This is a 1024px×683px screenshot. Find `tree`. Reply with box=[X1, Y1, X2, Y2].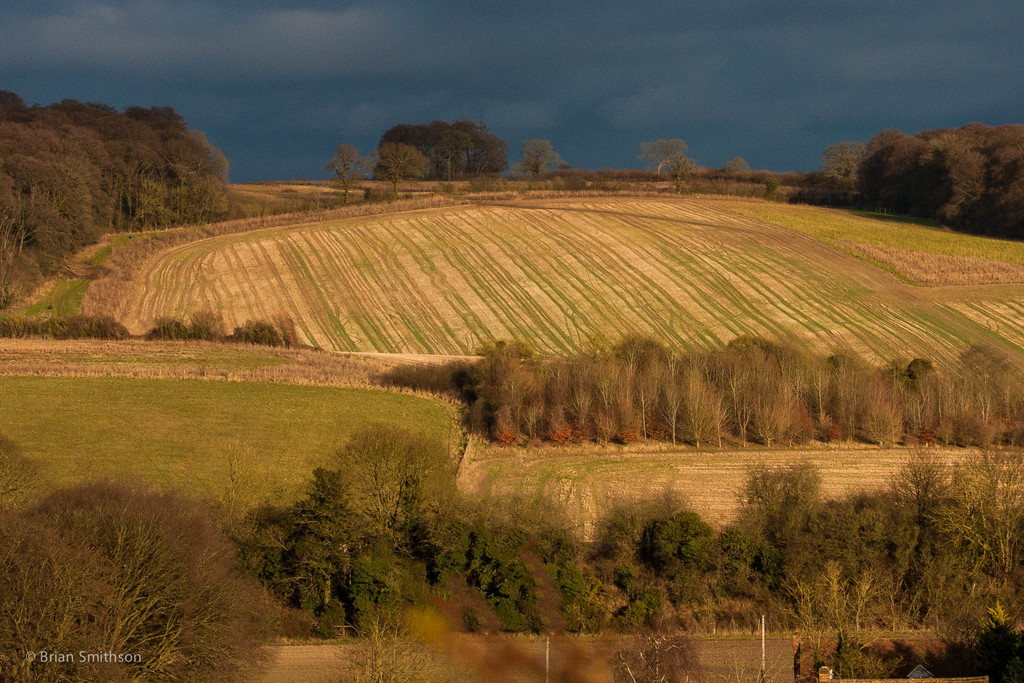
box=[326, 137, 369, 206].
